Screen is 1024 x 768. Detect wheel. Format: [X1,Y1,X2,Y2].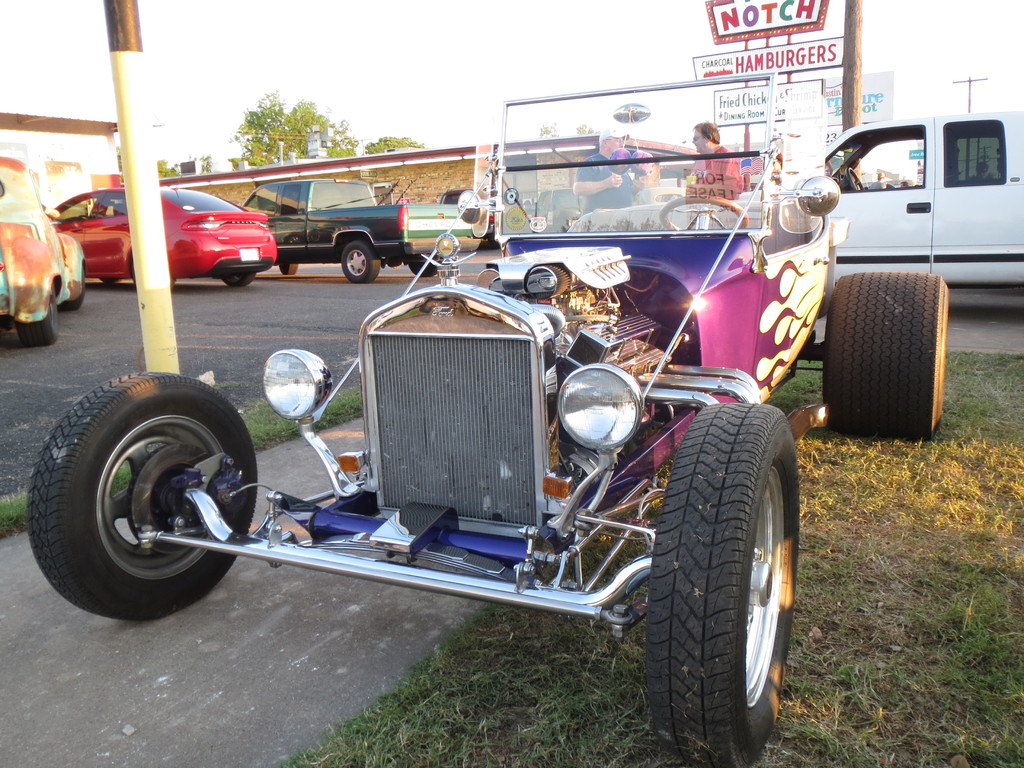
[338,241,380,284].
